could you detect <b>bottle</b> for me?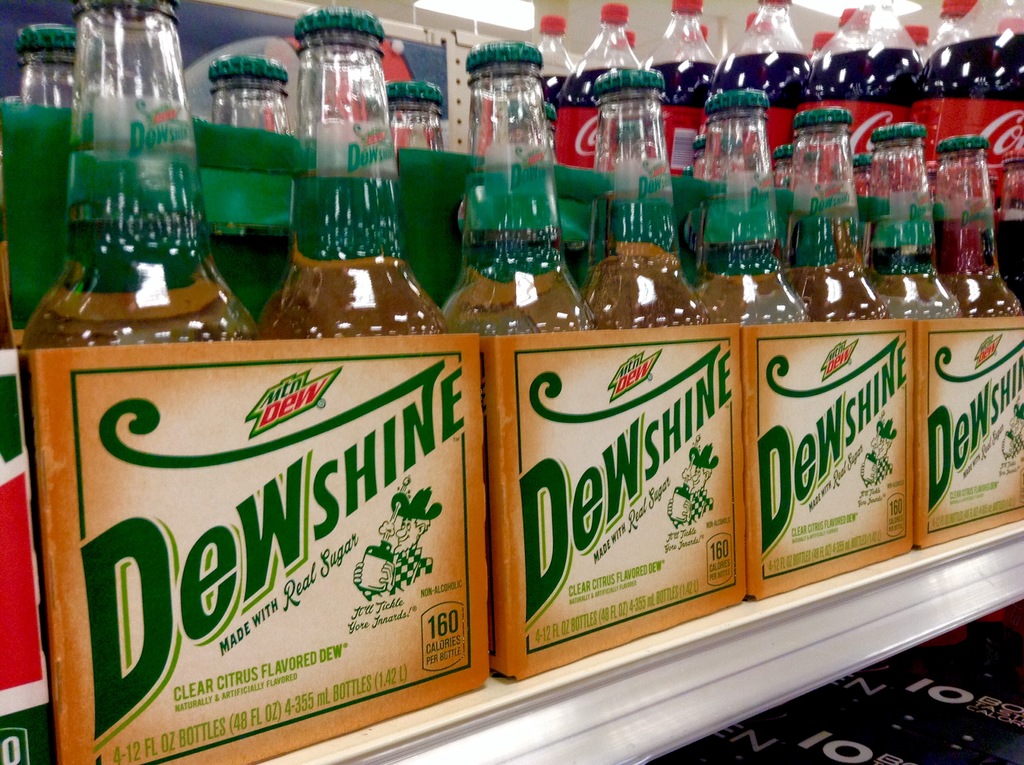
Detection result: BBox(0, 226, 53, 764).
